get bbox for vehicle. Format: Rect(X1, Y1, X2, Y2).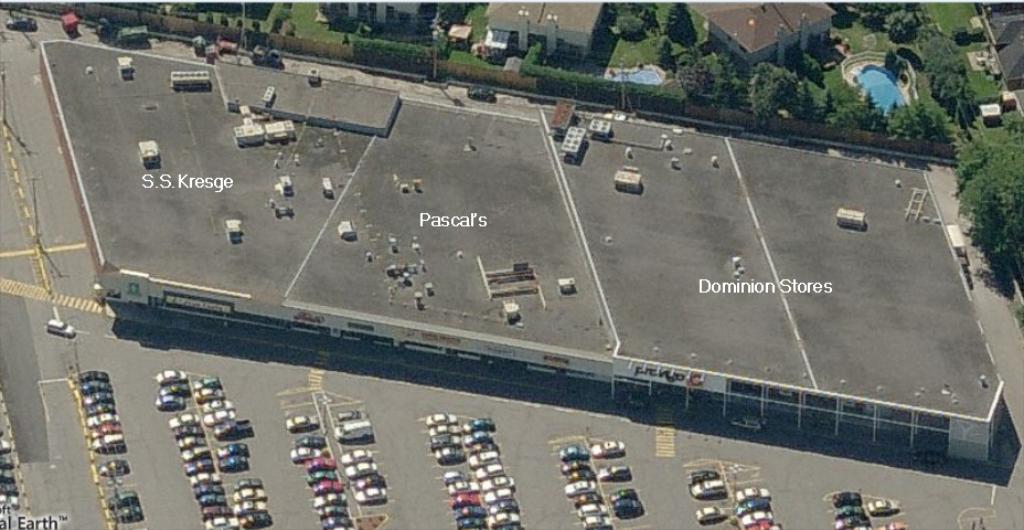
Rect(594, 436, 628, 458).
